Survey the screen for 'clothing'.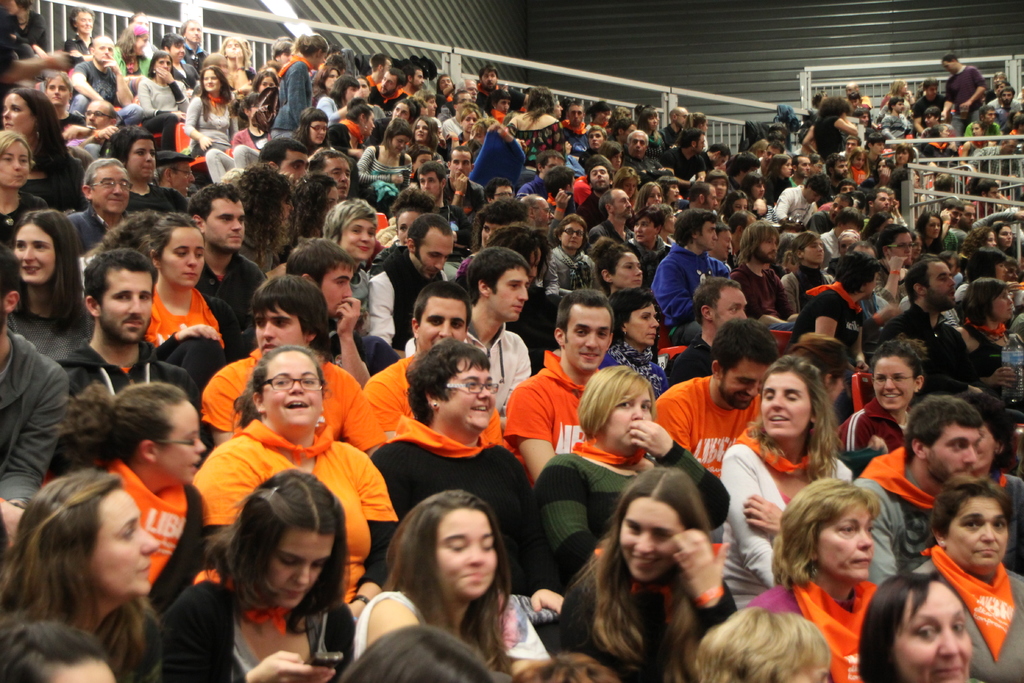
Survey found: [341,122,362,165].
